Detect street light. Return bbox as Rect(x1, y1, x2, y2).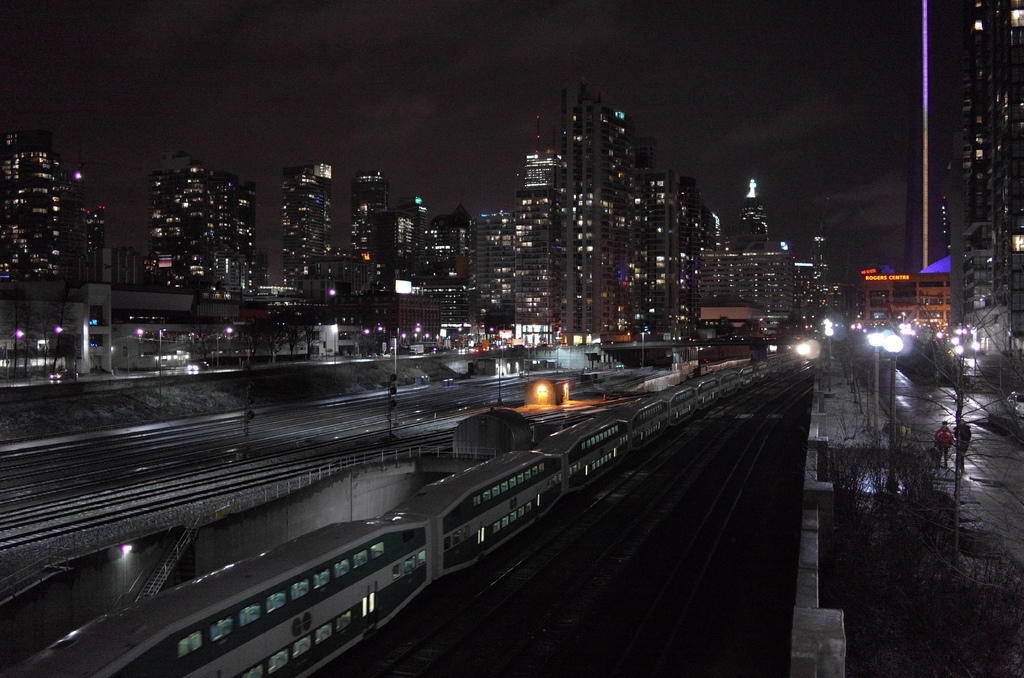
Rect(868, 324, 890, 356).
